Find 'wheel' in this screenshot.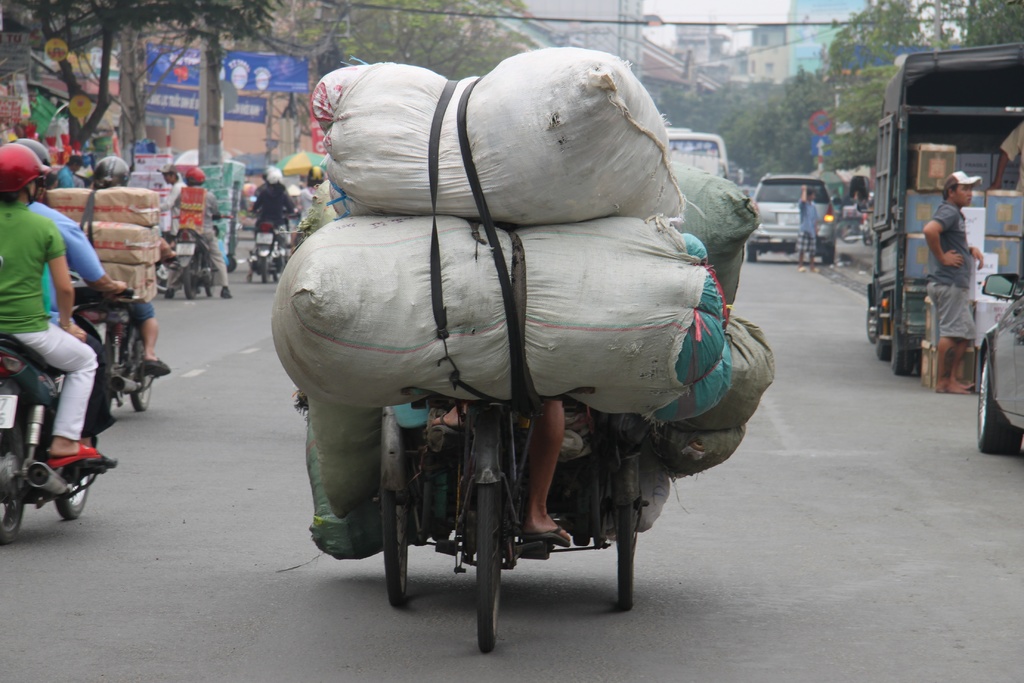
The bounding box for 'wheel' is detection(977, 337, 1016, 448).
